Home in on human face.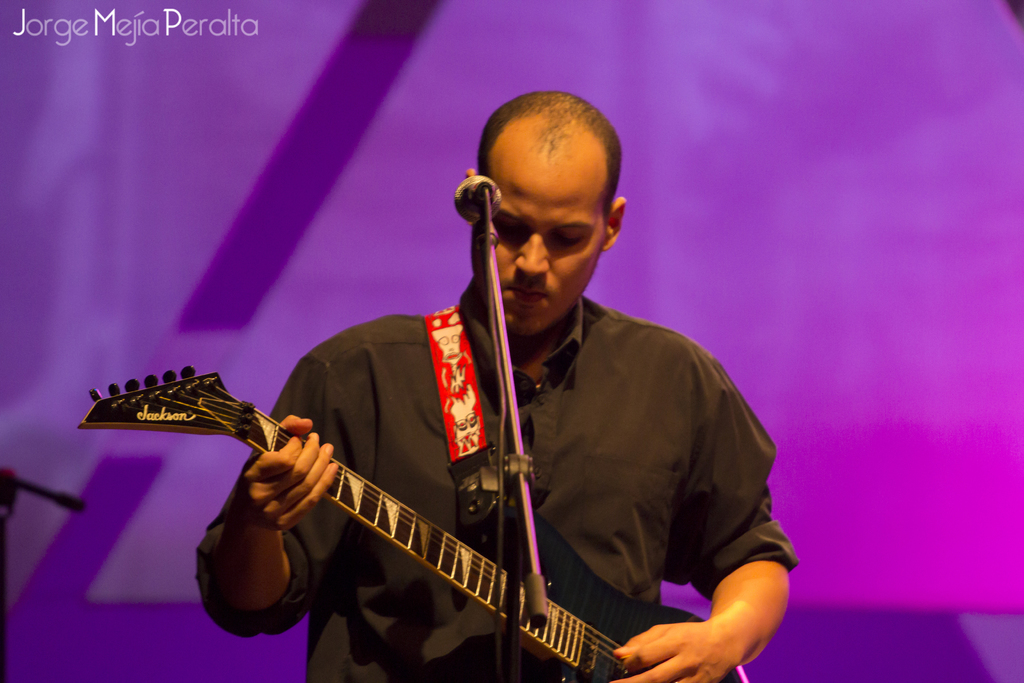
Homed in at BBox(477, 155, 609, 335).
